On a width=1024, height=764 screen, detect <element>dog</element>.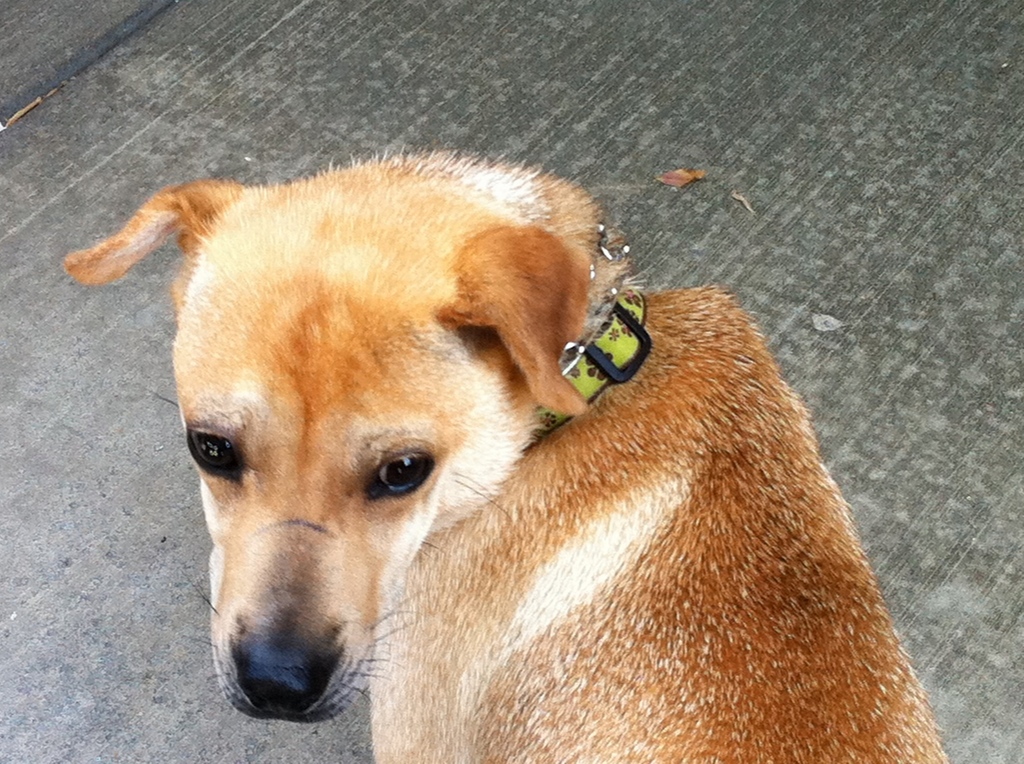
locate(56, 145, 947, 763).
